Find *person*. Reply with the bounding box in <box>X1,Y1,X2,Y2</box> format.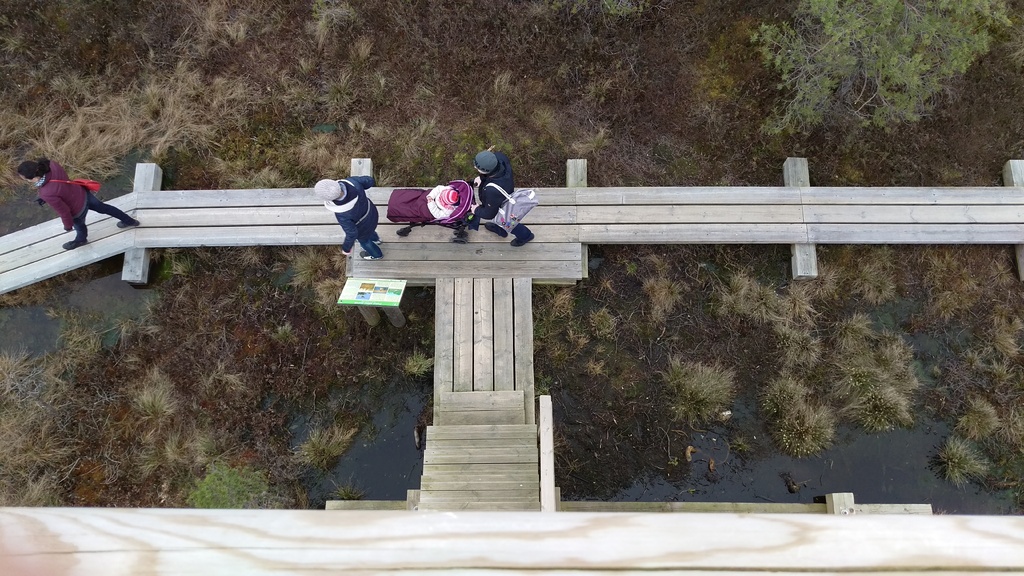
<box>426,182,459,222</box>.
